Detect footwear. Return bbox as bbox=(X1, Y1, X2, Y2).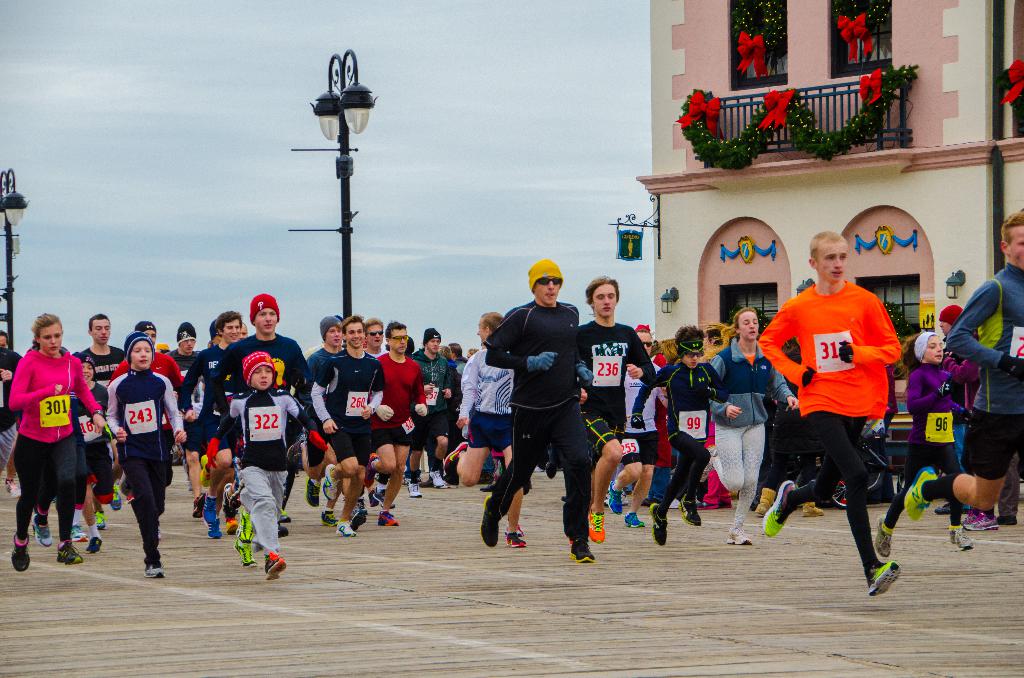
bbox=(648, 501, 667, 546).
